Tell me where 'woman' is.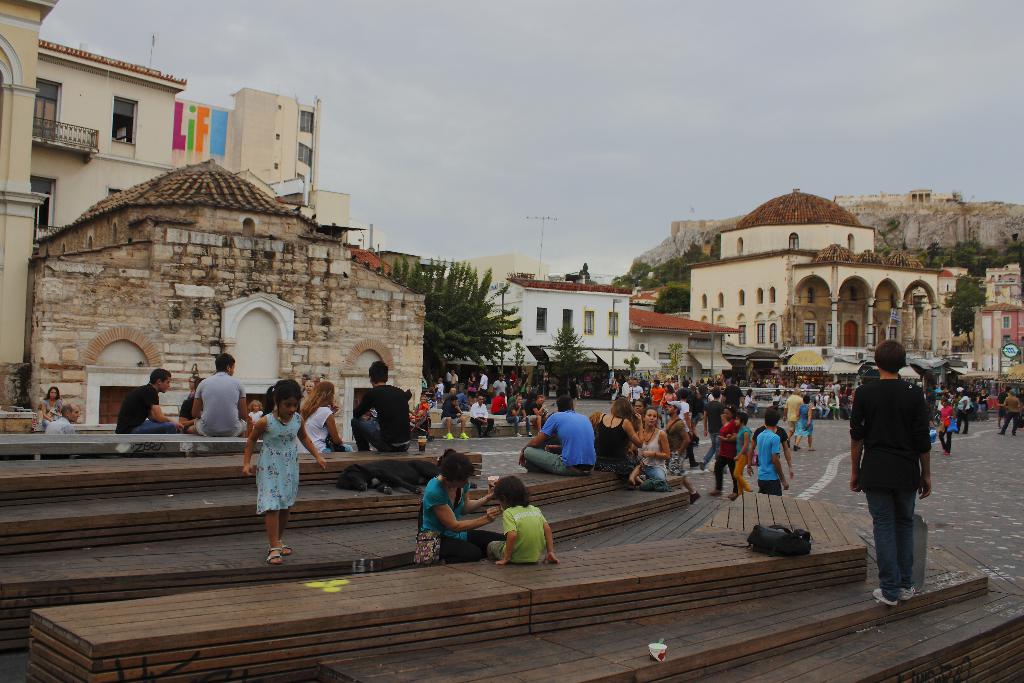
'woman' is at l=635, t=401, r=674, b=484.
